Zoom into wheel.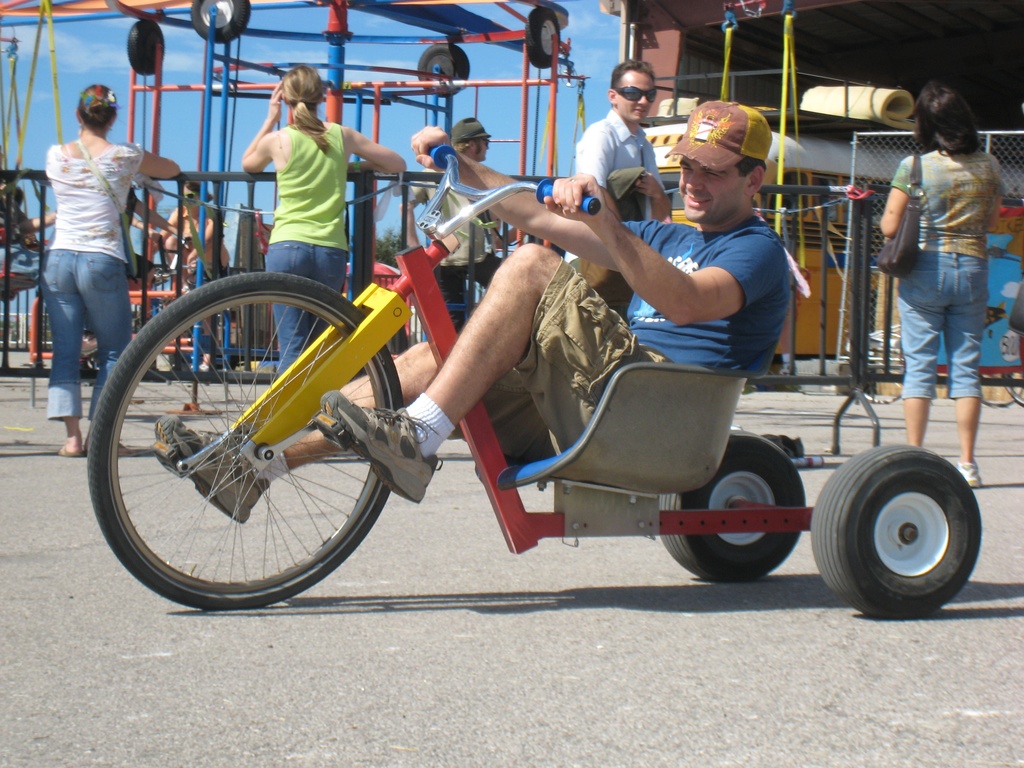
Zoom target: bbox(418, 45, 470, 98).
